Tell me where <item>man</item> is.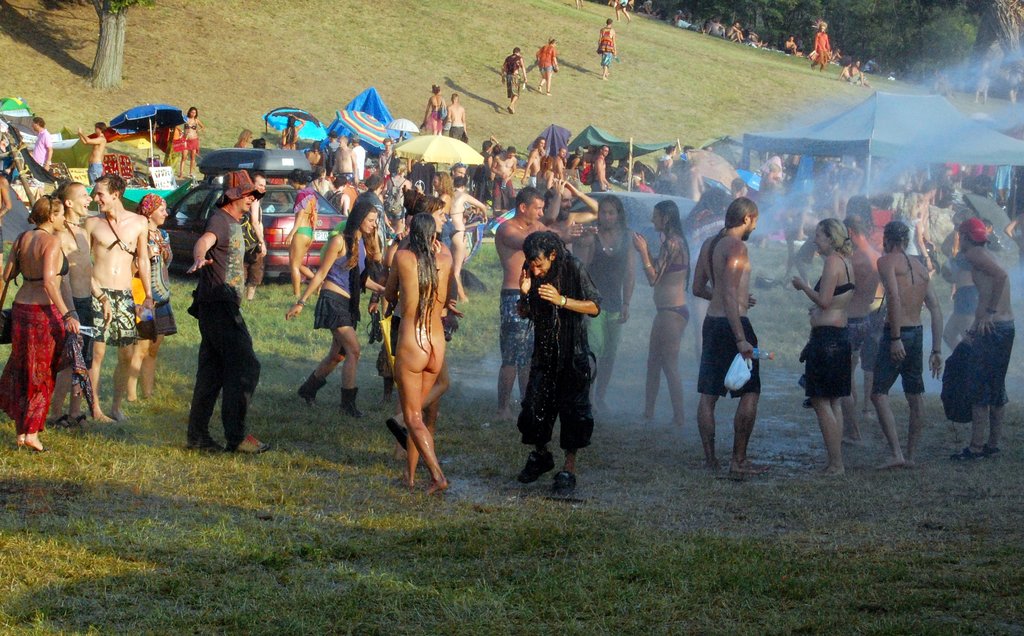
<item>man</item> is at 496, 189, 606, 405.
